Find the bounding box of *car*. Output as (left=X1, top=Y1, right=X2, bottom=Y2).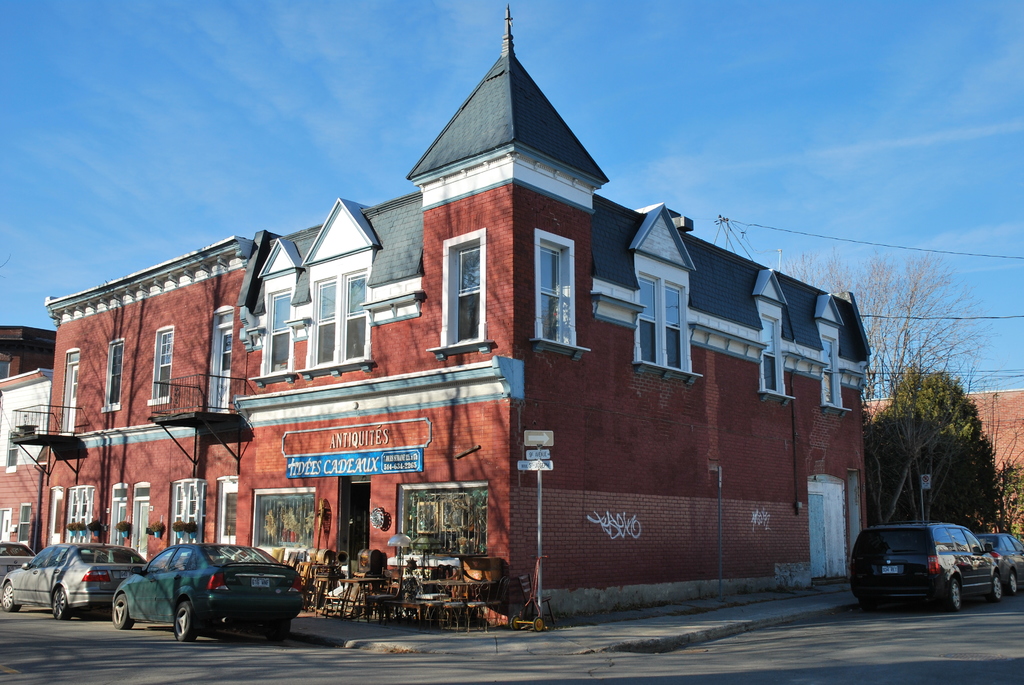
(left=117, top=546, right=300, bottom=635).
